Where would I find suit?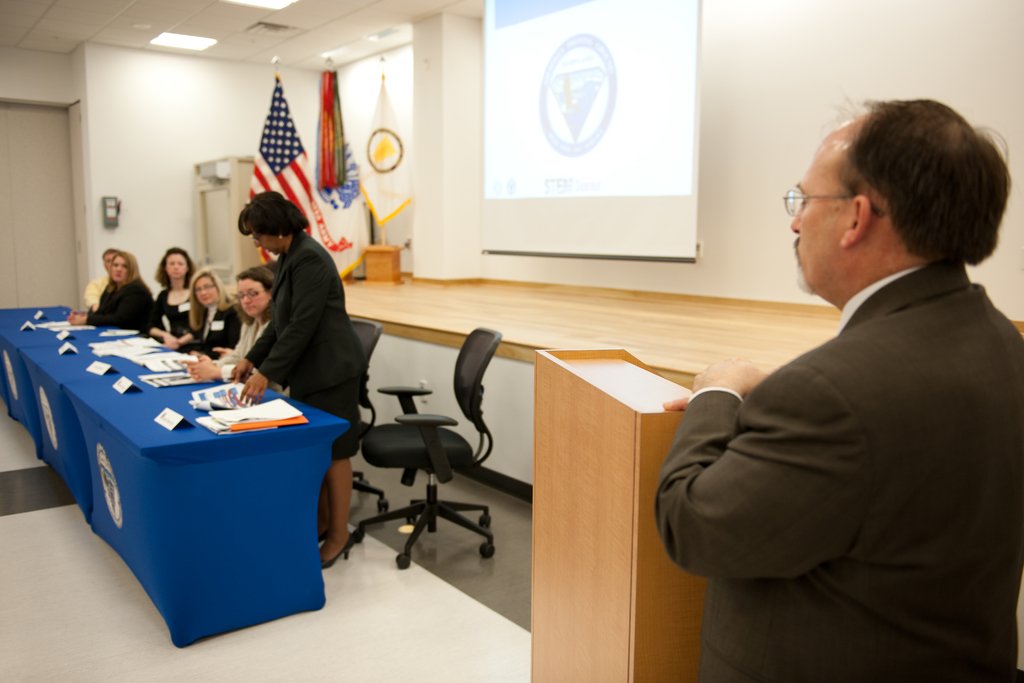
At left=218, top=319, right=269, bottom=374.
